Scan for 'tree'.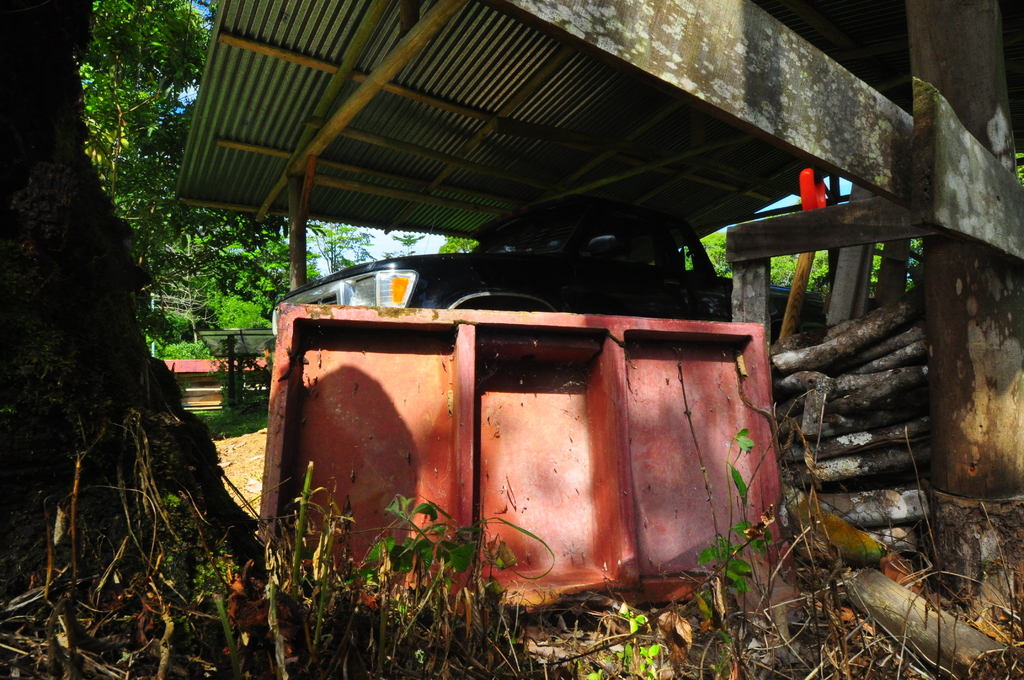
Scan result: (x1=908, y1=3, x2=1021, y2=618).
